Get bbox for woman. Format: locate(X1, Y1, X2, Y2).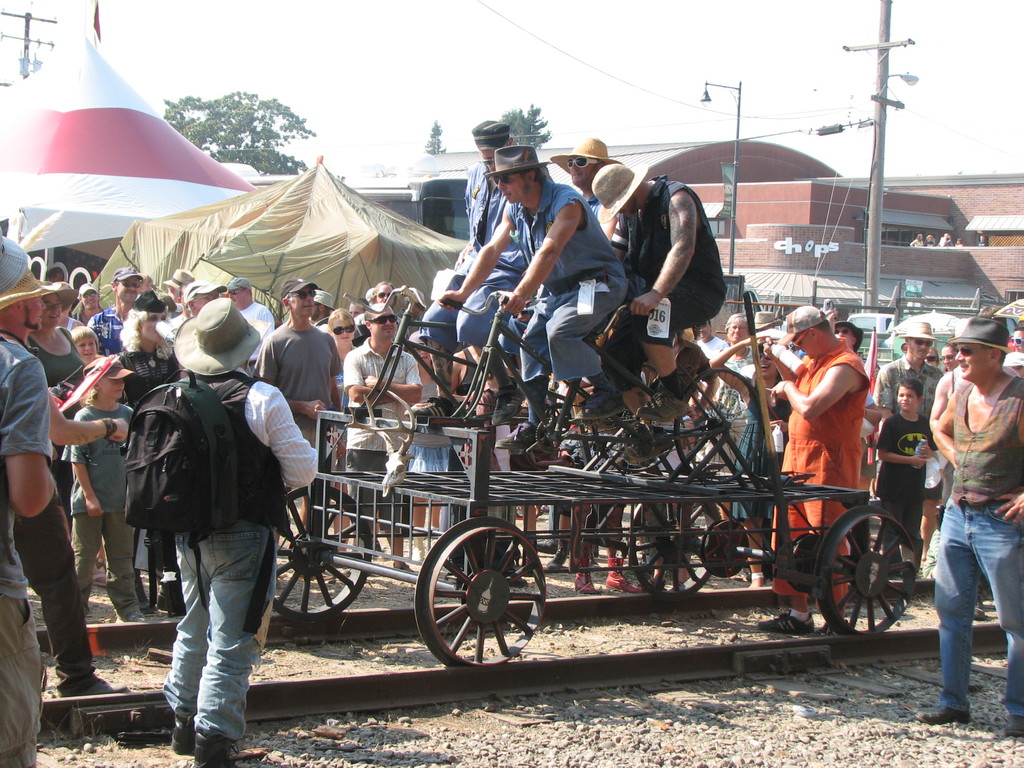
locate(110, 290, 181, 599).
